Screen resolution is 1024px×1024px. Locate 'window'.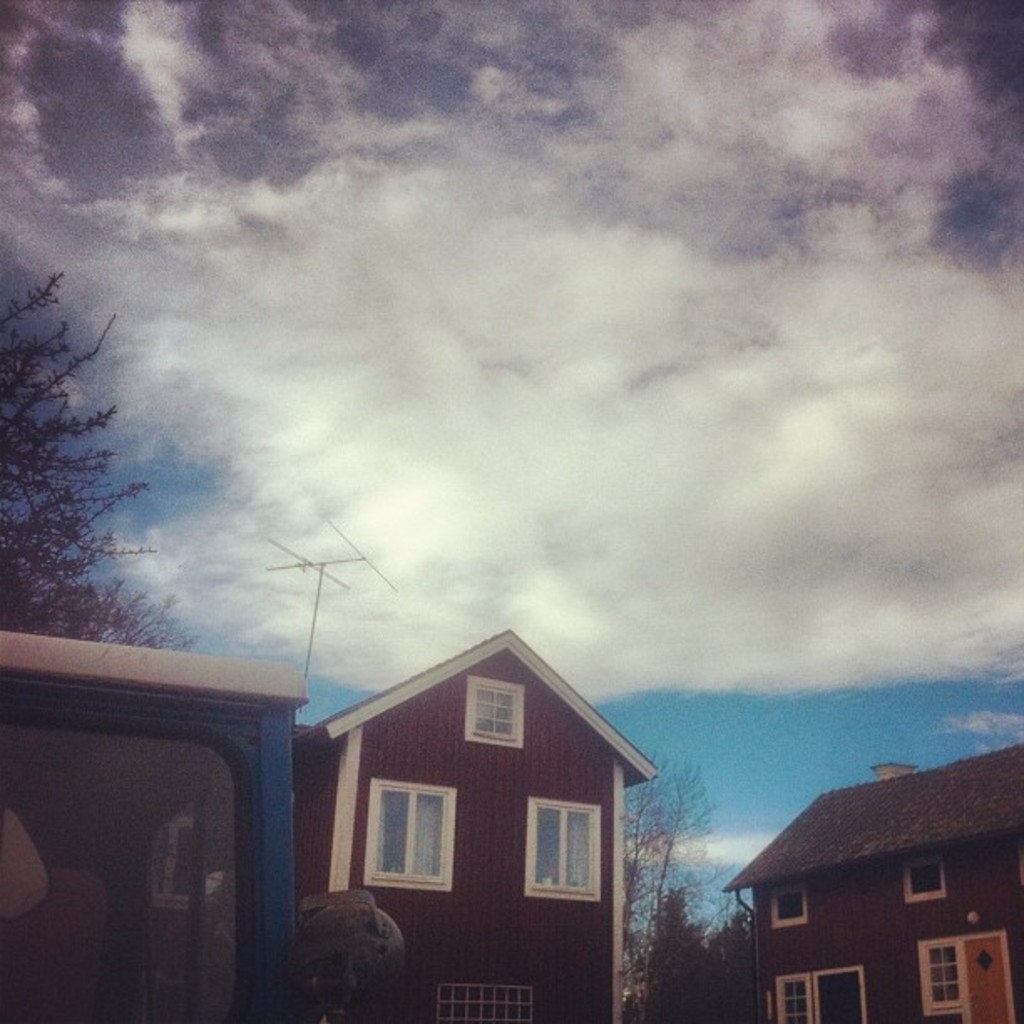
x1=917 y1=940 x2=960 y2=1011.
